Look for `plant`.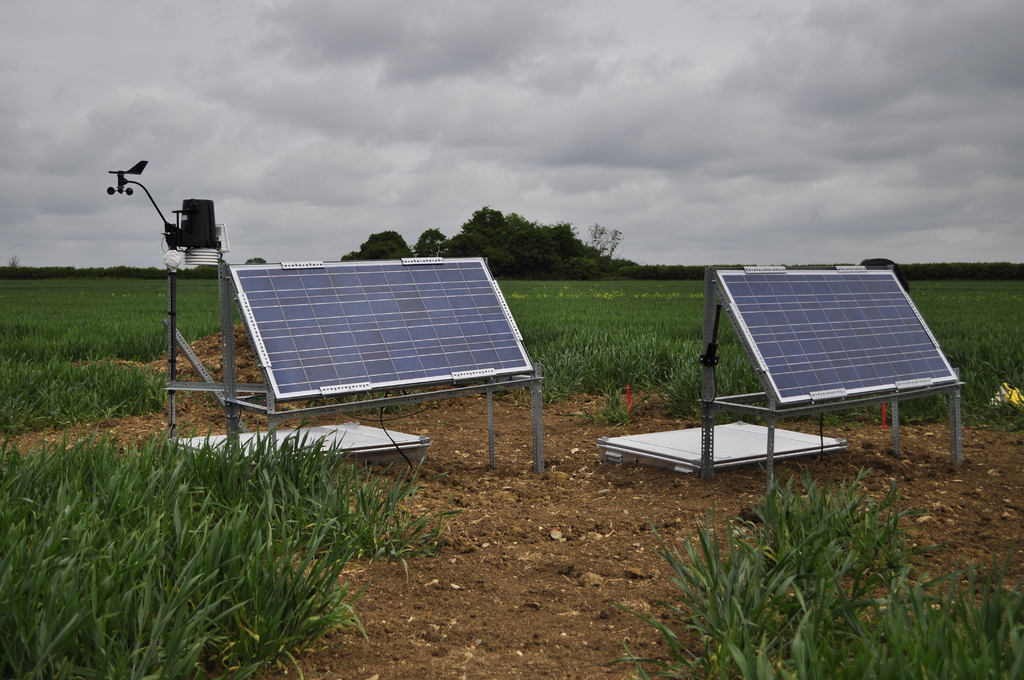
Found: (573,387,627,421).
